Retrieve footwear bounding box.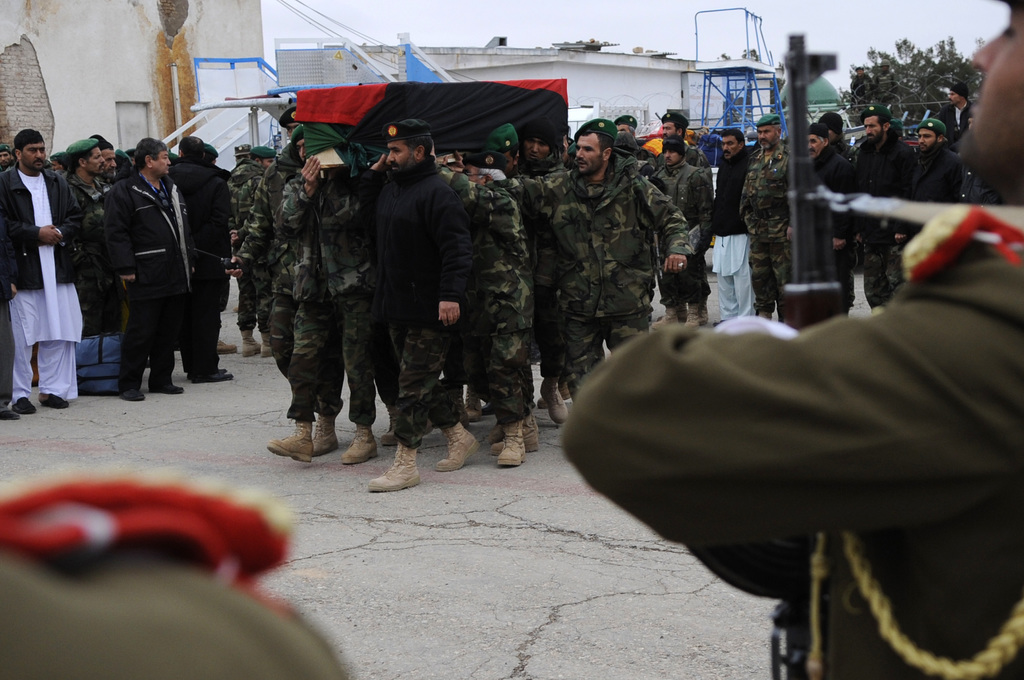
Bounding box: 308:413:340:453.
